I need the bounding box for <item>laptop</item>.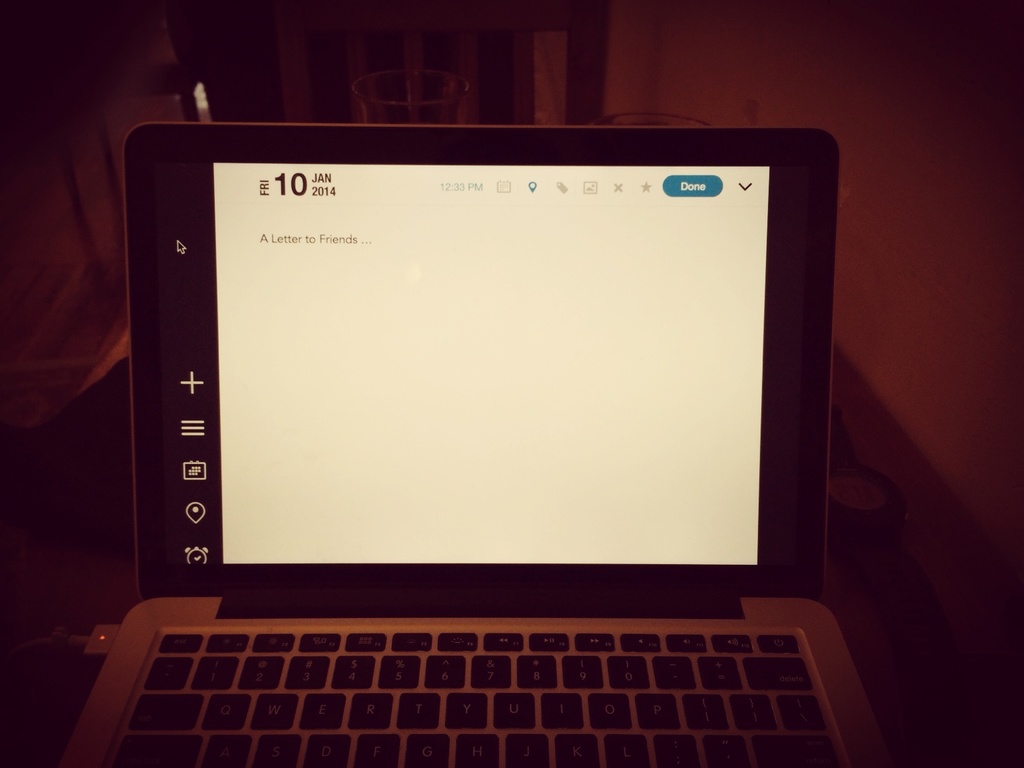
Here it is: (left=60, top=126, right=902, bottom=767).
